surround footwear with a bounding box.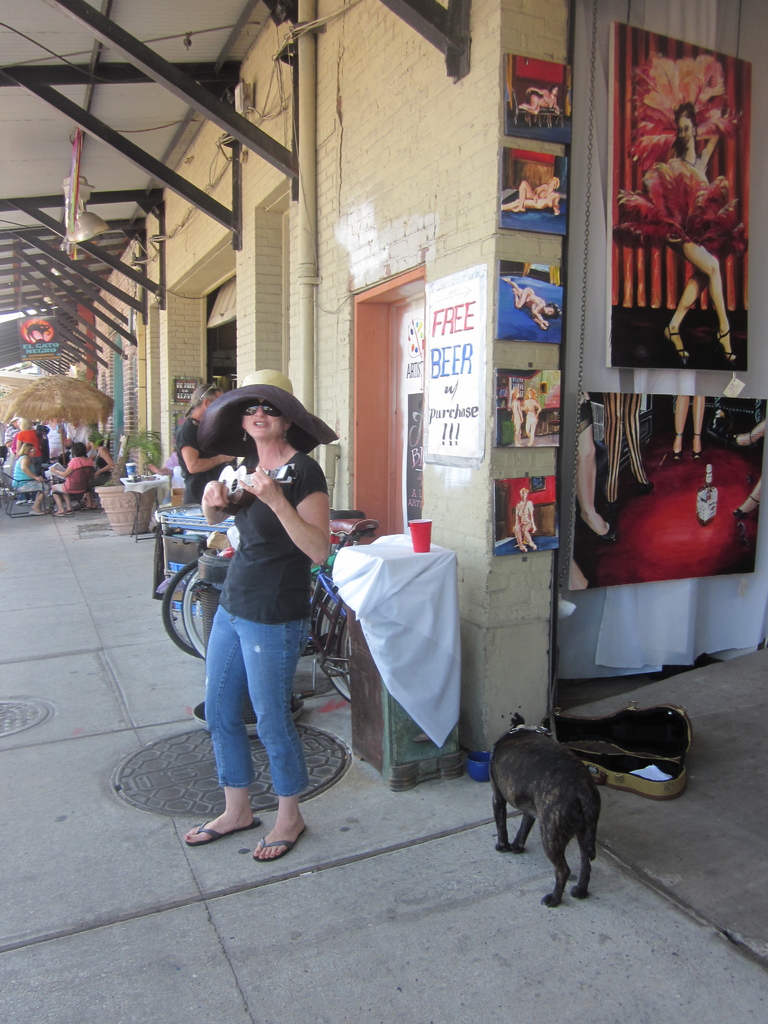
x1=63, y1=509, x2=72, y2=515.
